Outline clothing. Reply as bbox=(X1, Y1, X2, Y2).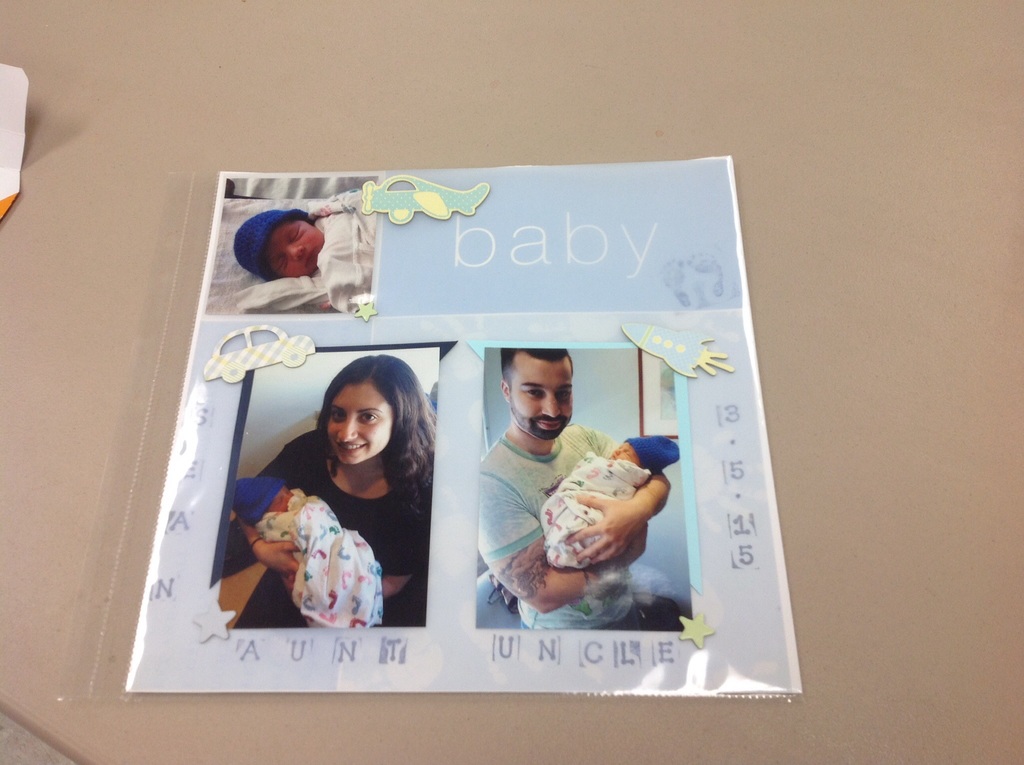
bbox=(537, 450, 655, 572).
